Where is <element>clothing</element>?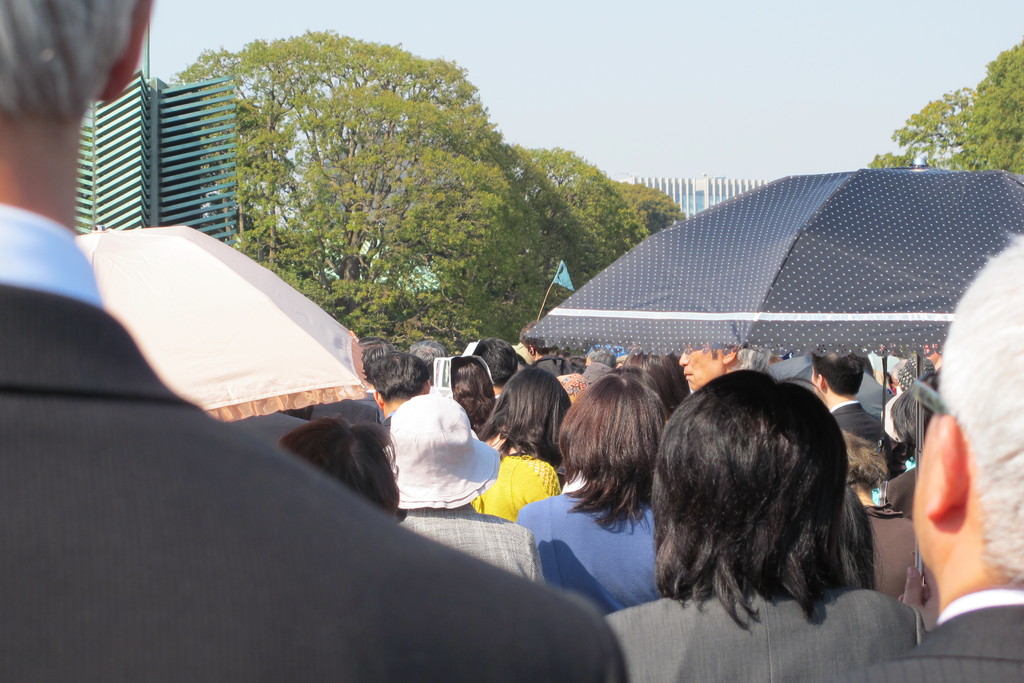
<box>399,498,550,583</box>.
